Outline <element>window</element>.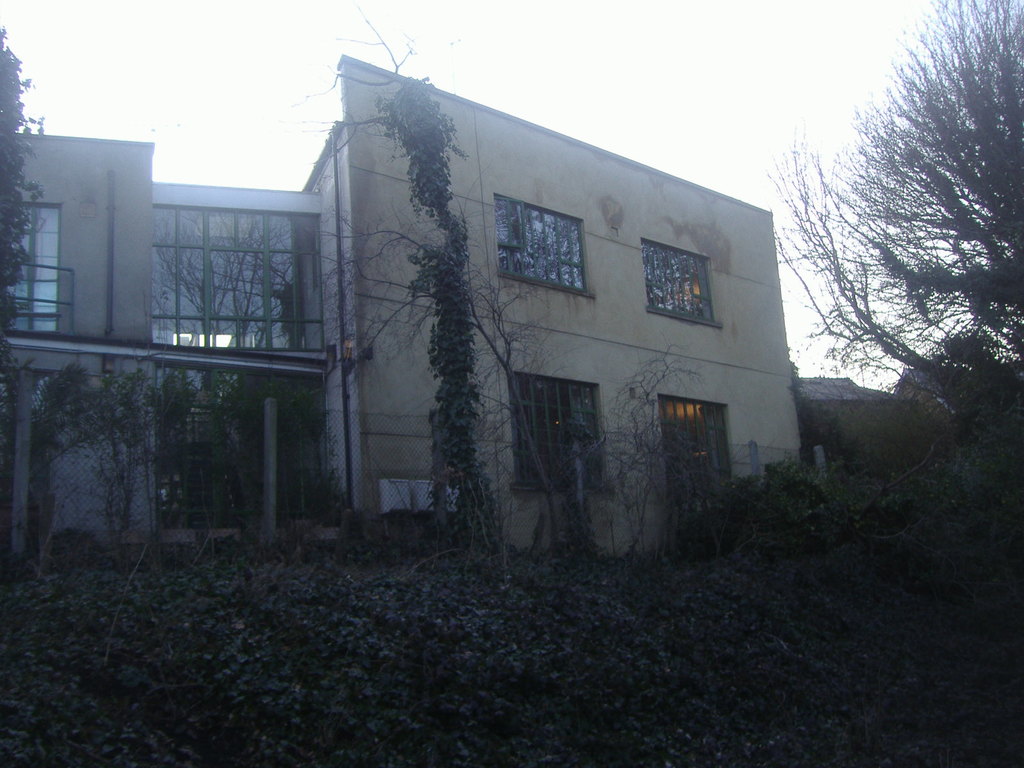
Outline: l=660, t=393, r=732, b=504.
